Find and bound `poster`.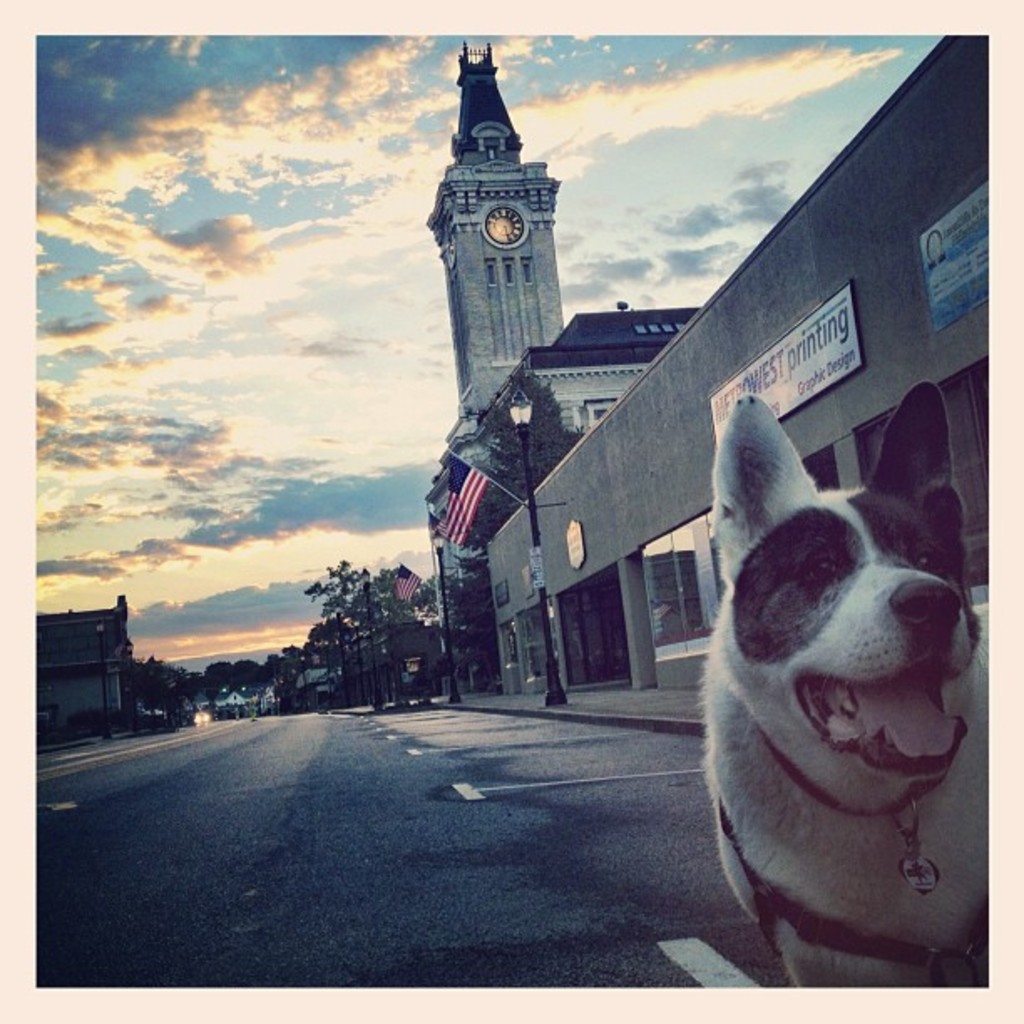
Bound: <box>910,184,994,331</box>.
